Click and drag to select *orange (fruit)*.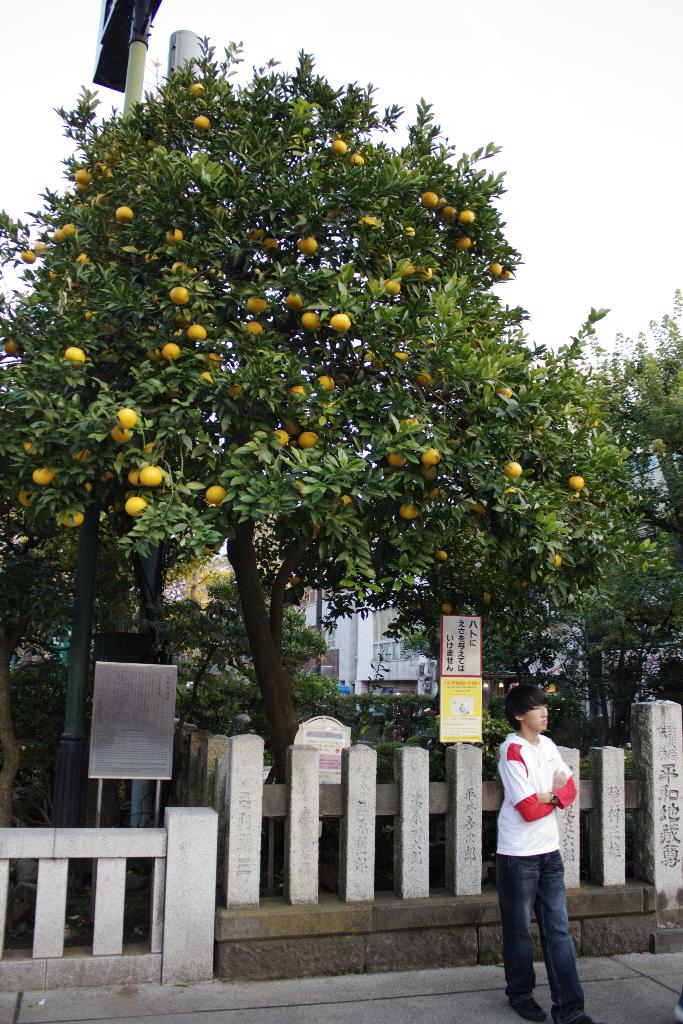
Selection: <region>107, 424, 126, 437</region>.
